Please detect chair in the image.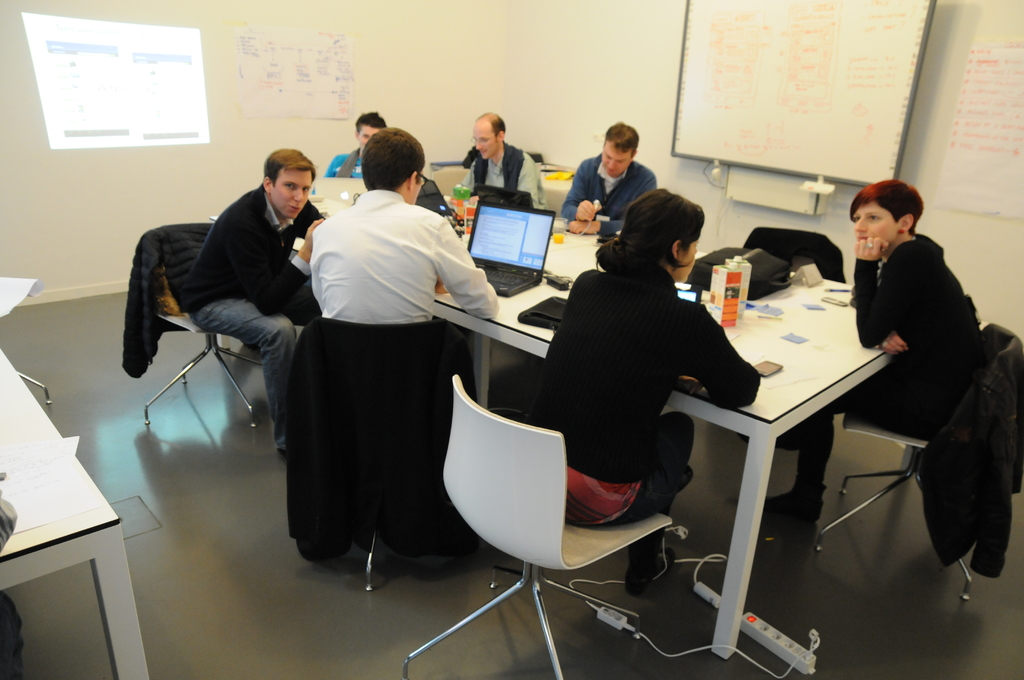
l=812, t=320, r=1023, b=602.
